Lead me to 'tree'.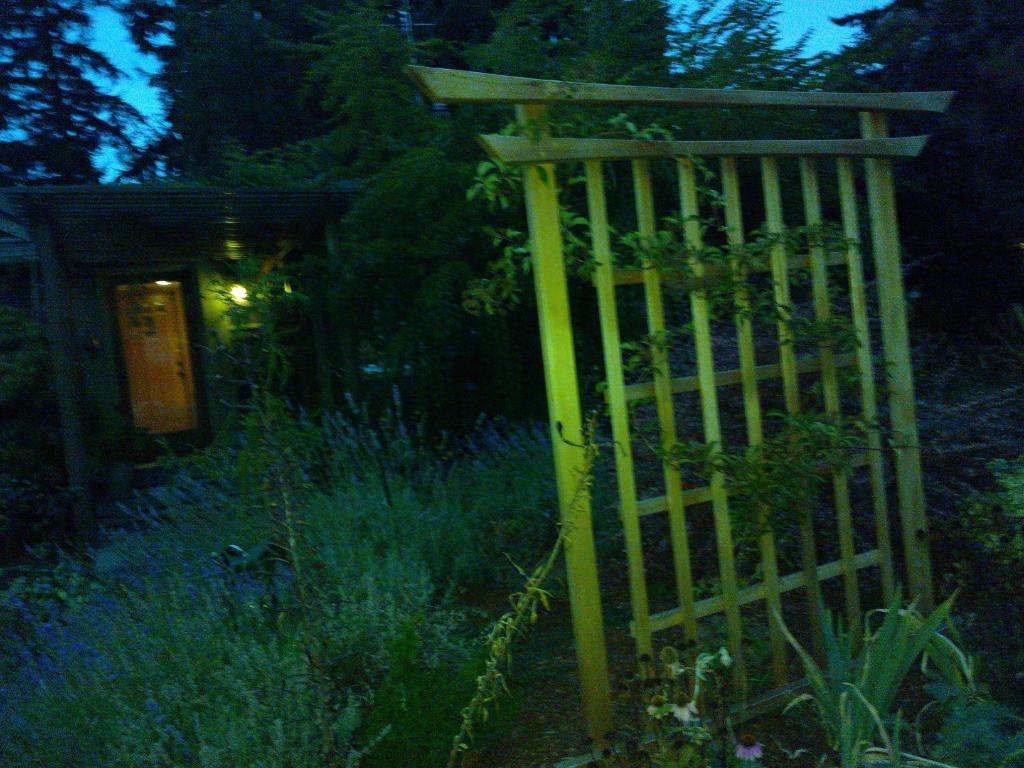
Lead to (left=714, top=0, right=1022, bottom=399).
